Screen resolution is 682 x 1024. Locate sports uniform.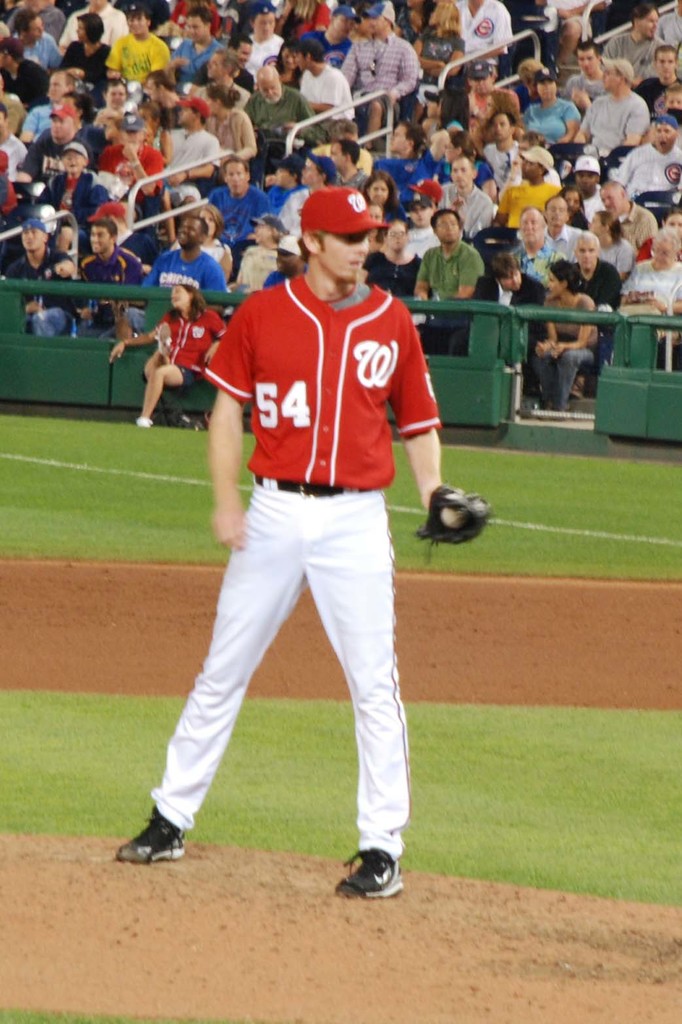
[1, 256, 73, 333].
